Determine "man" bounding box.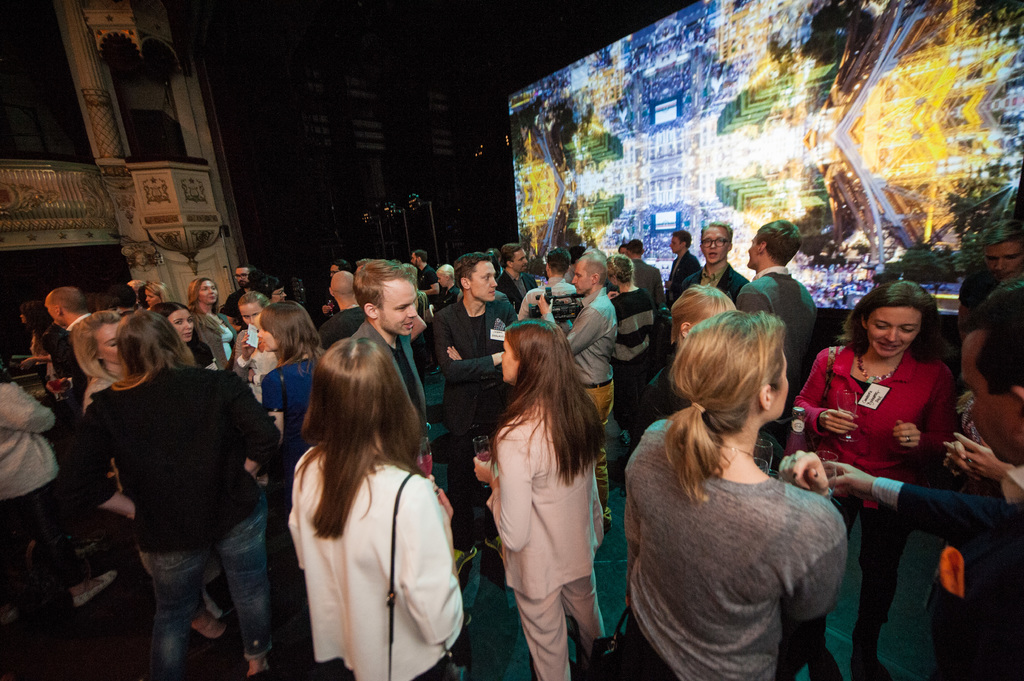
Determined: (222,264,257,330).
